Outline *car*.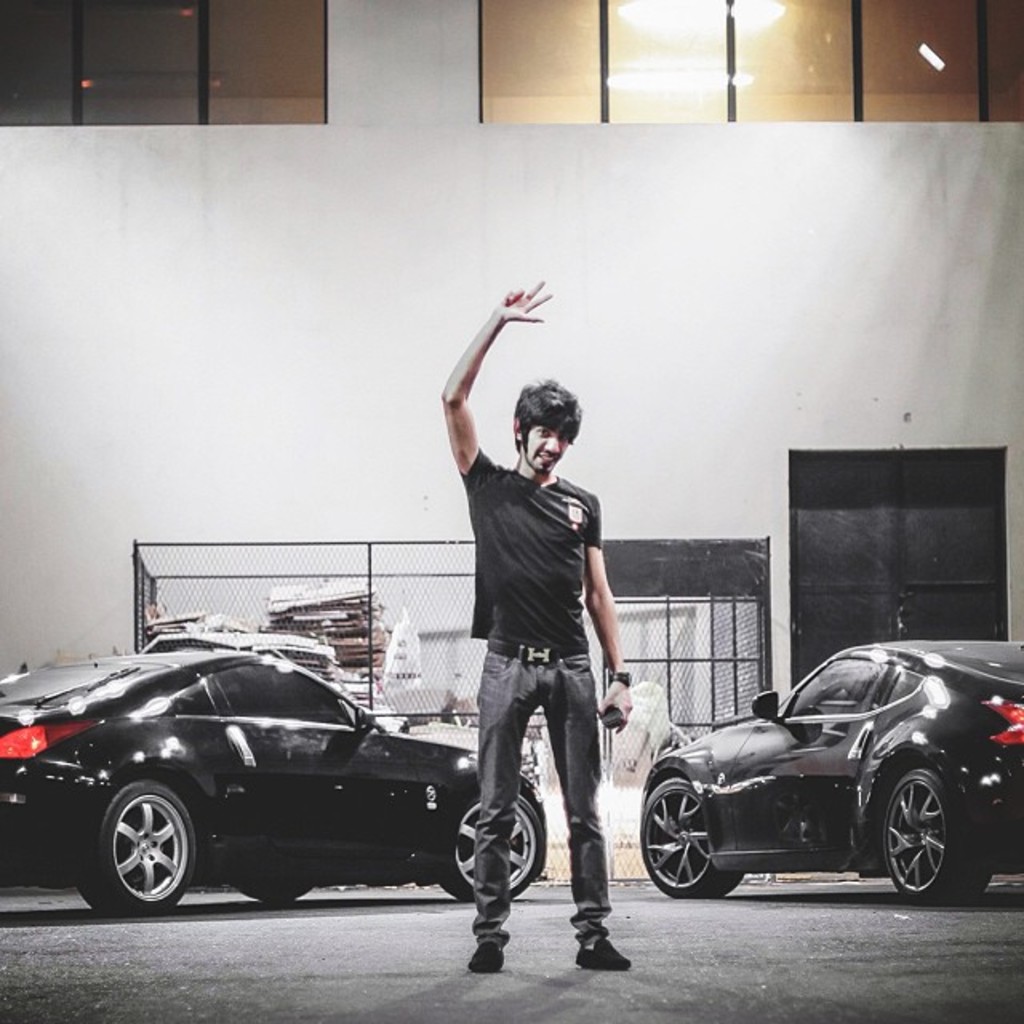
Outline: {"x1": 0, "y1": 650, "x2": 547, "y2": 918}.
